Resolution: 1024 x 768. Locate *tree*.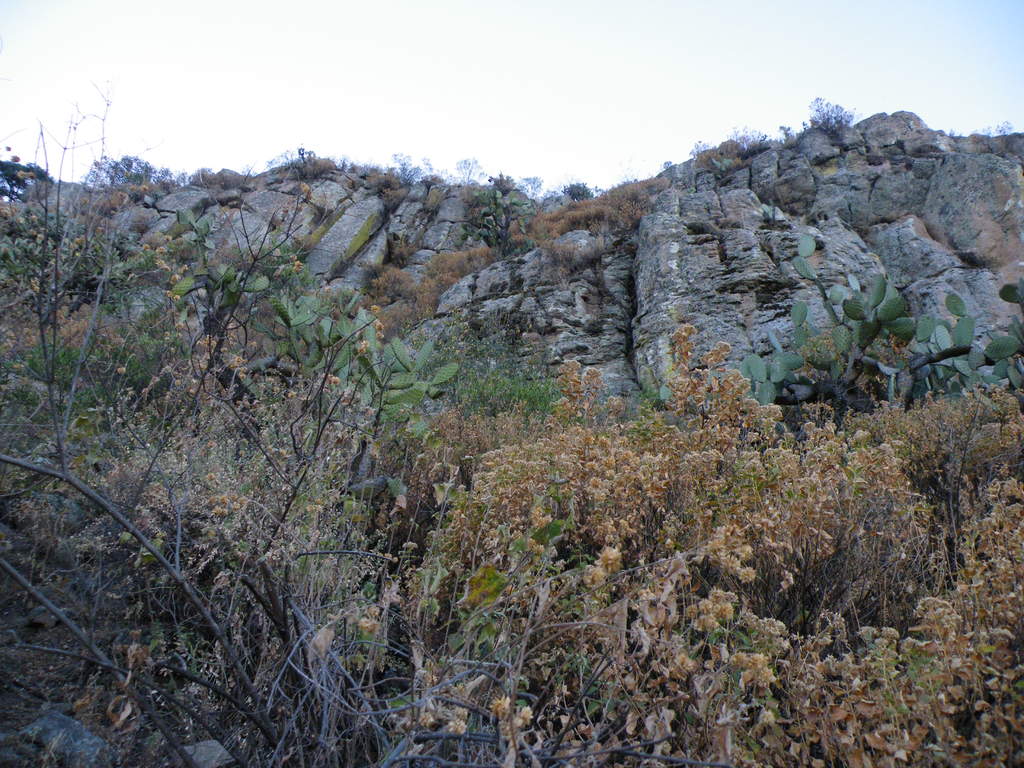
0:199:662:747.
